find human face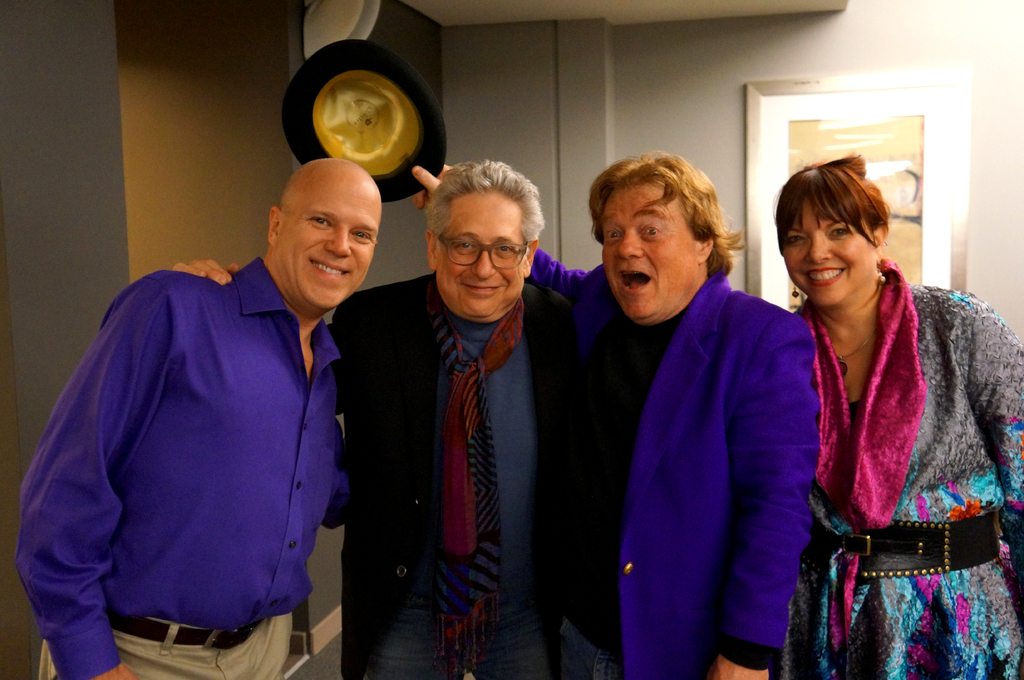
[left=440, top=194, right=521, bottom=317]
